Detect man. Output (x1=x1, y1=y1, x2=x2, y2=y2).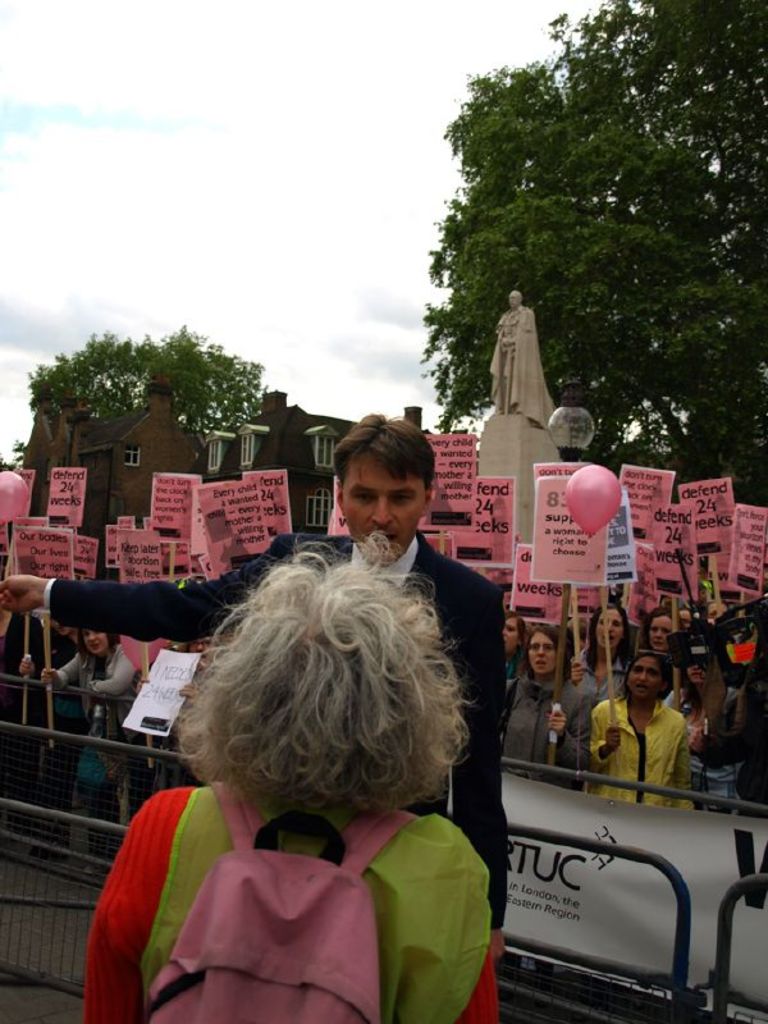
(x1=591, y1=664, x2=716, y2=812).
